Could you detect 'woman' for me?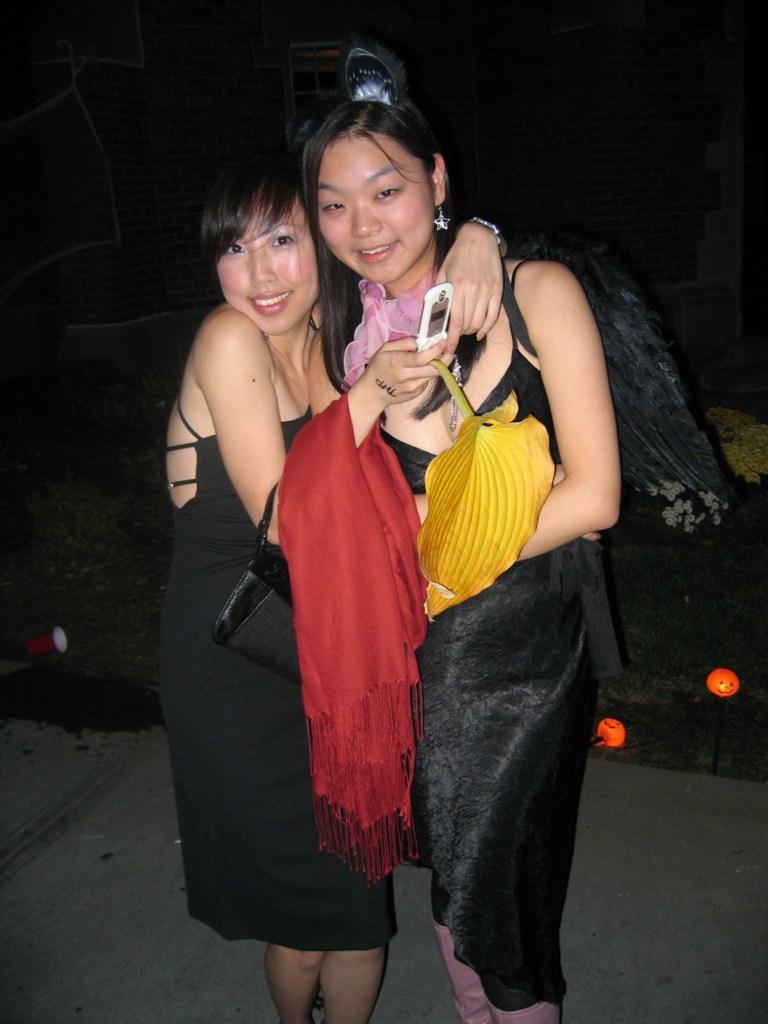
Detection result: <box>296,43,632,1023</box>.
